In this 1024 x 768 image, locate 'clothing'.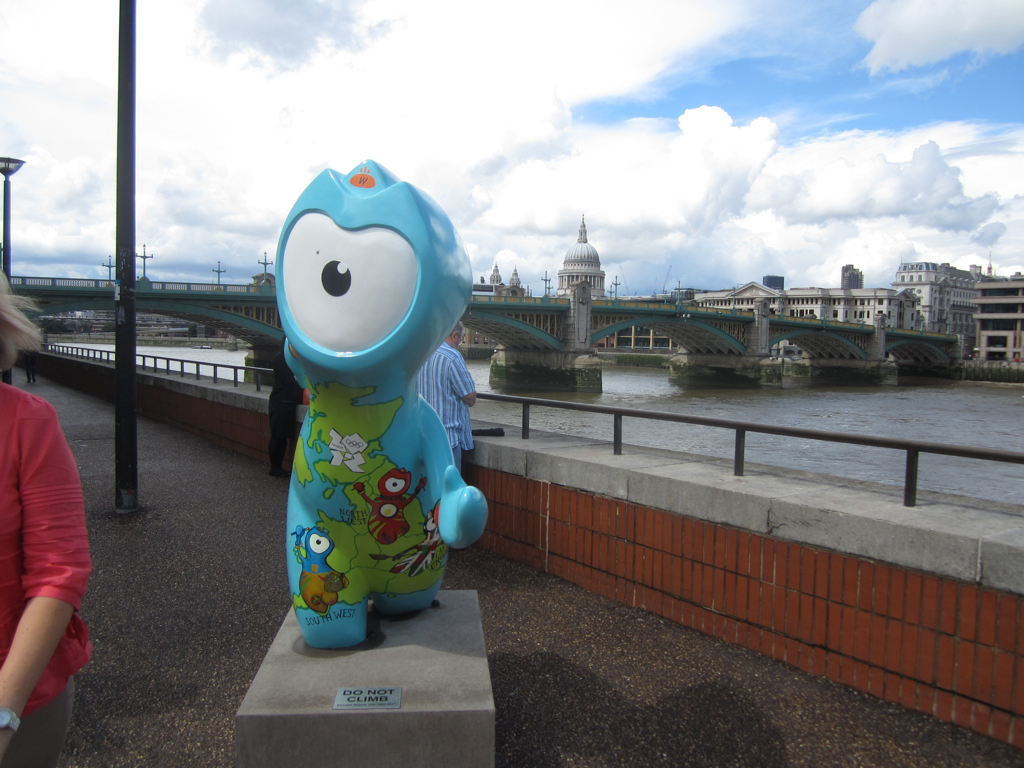
Bounding box: [0,382,95,767].
